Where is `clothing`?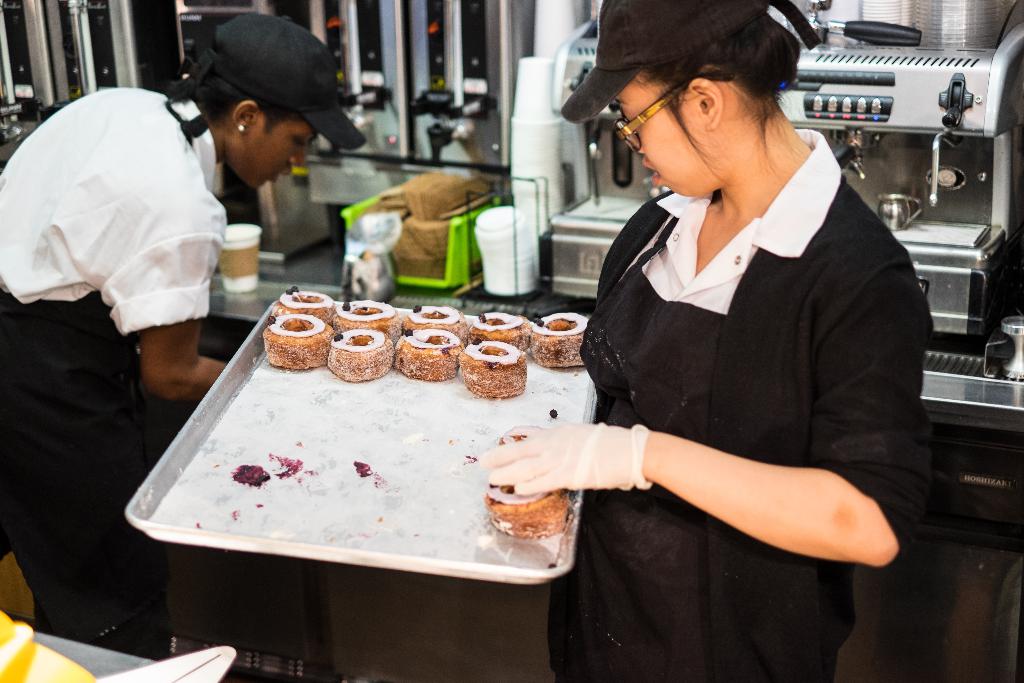
box=[562, 126, 909, 657].
